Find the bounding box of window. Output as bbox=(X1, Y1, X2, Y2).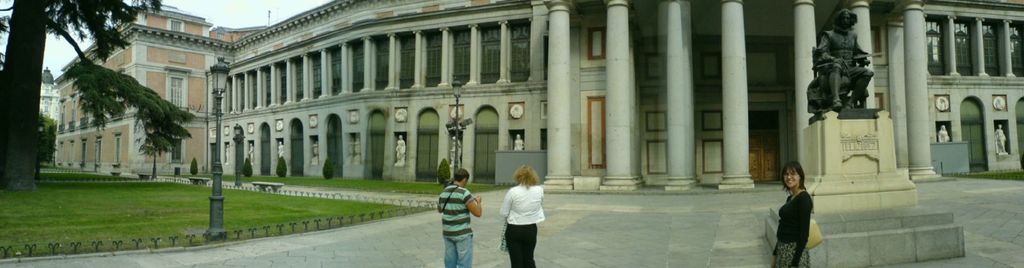
bbox=(311, 56, 322, 98).
